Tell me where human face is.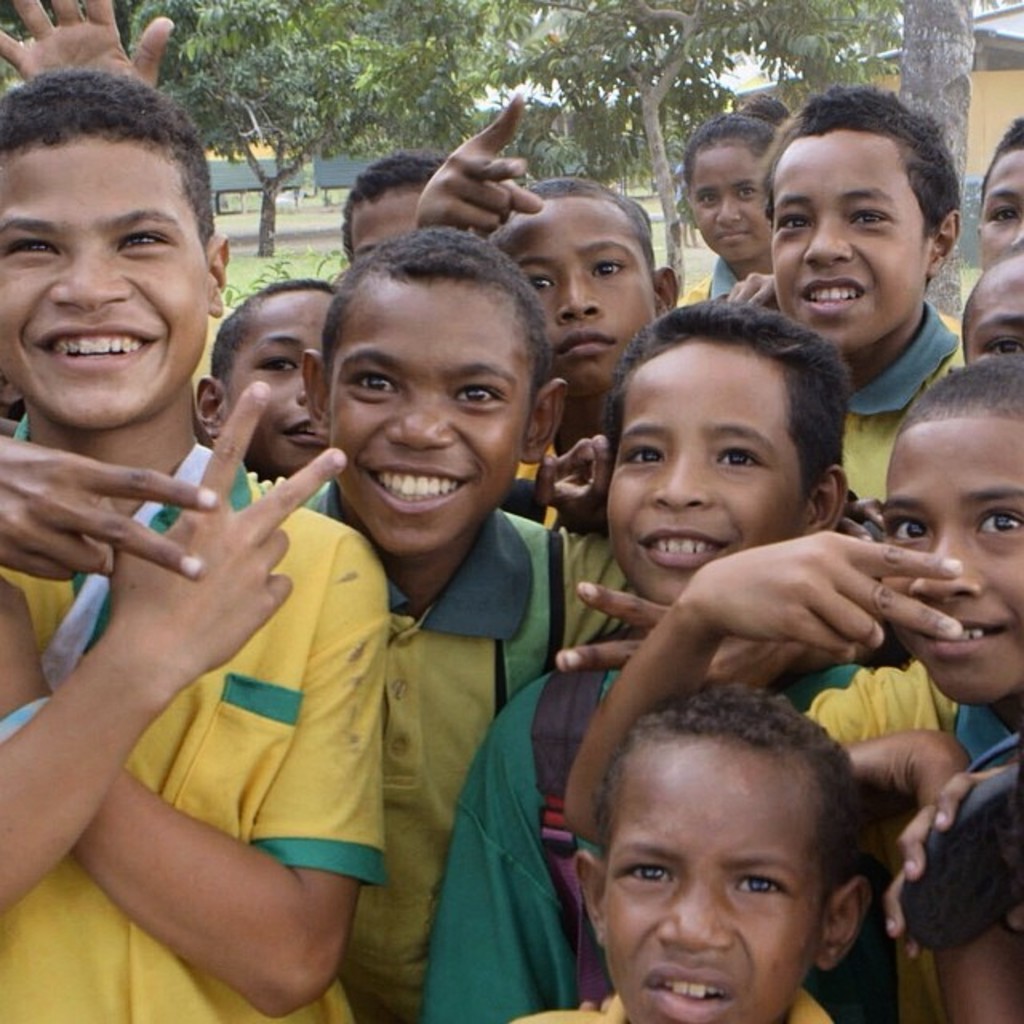
human face is at (x1=974, y1=141, x2=1022, y2=261).
